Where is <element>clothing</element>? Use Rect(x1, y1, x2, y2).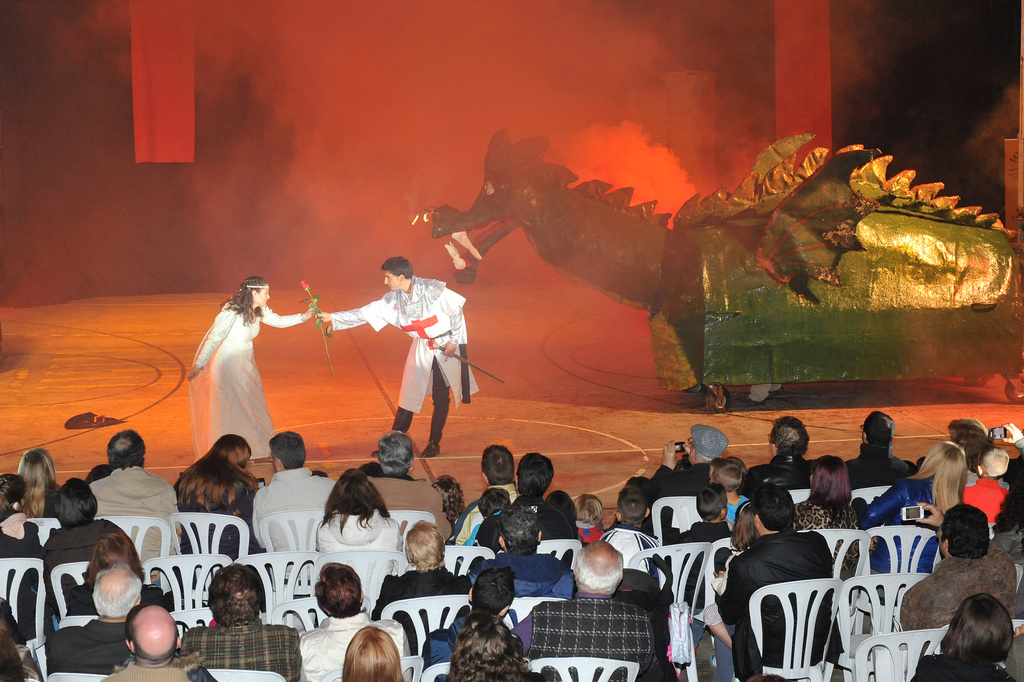
Rect(848, 449, 913, 485).
